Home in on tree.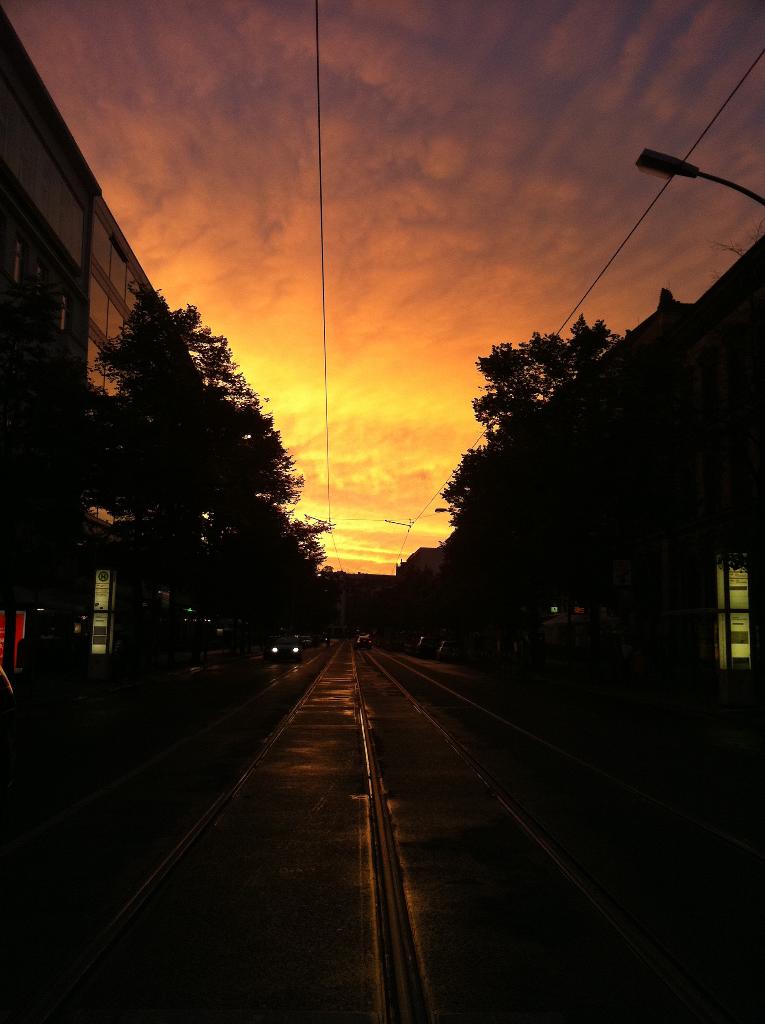
Homed in at 433/316/618/641.
